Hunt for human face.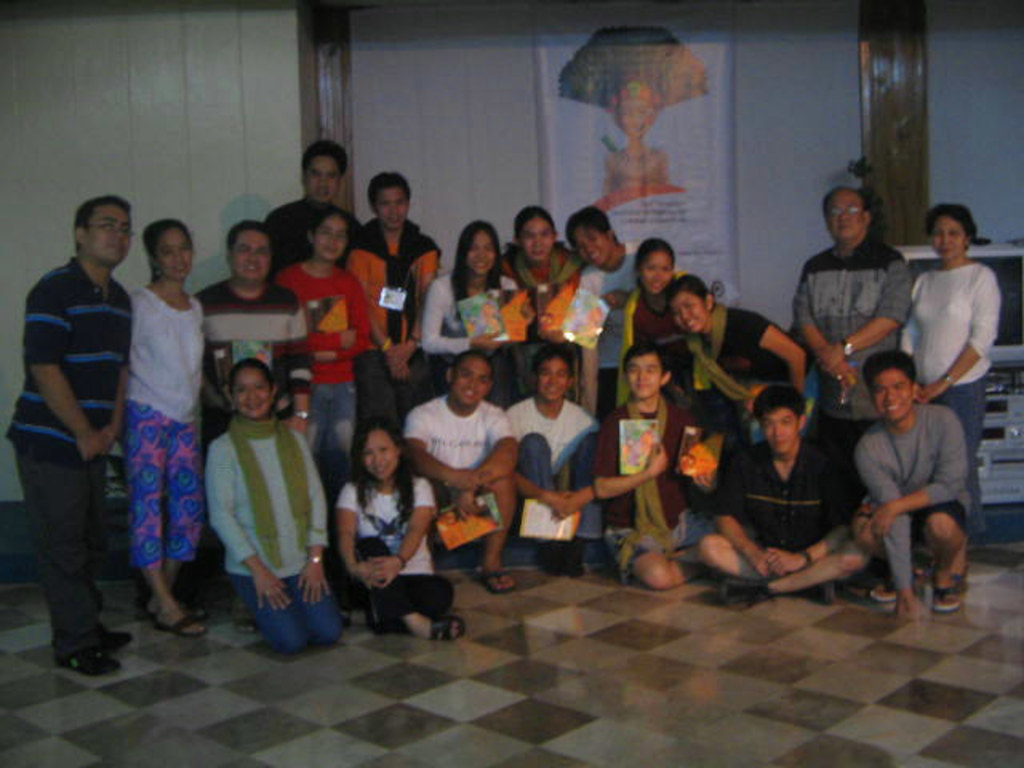
Hunted down at locate(629, 358, 659, 398).
